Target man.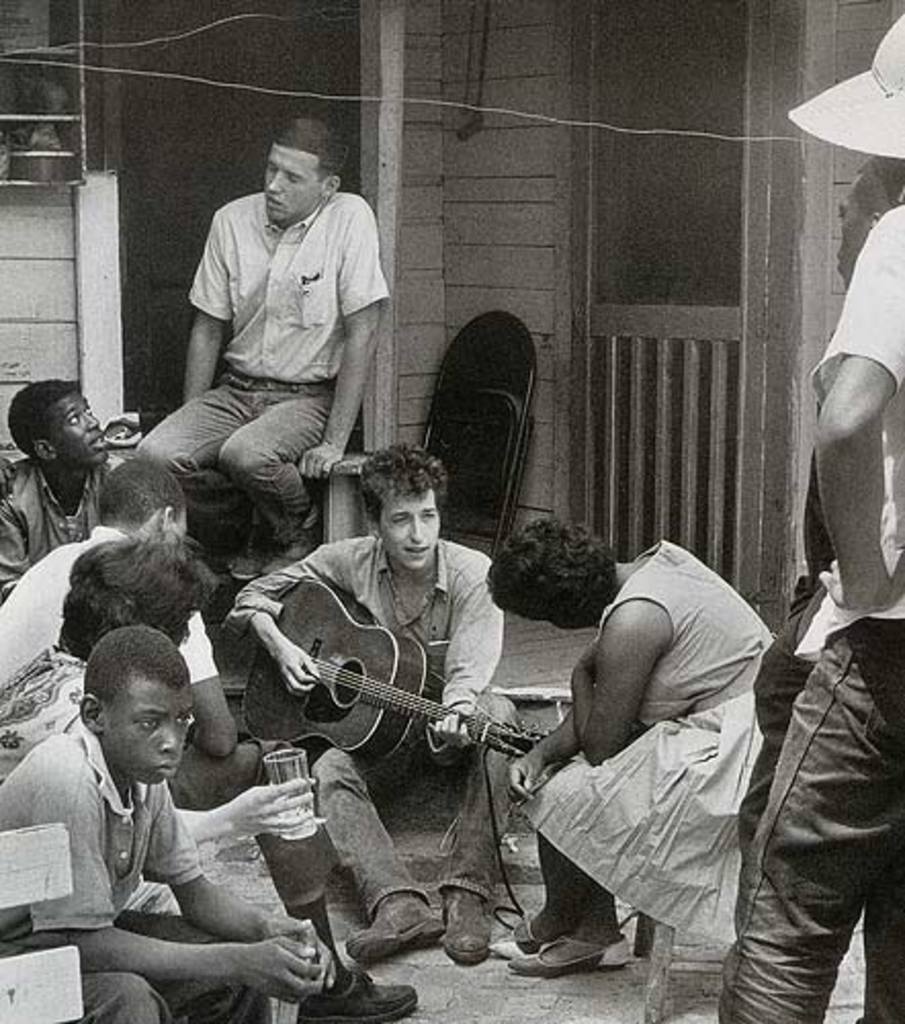
Target region: crop(143, 123, 403, 588).
